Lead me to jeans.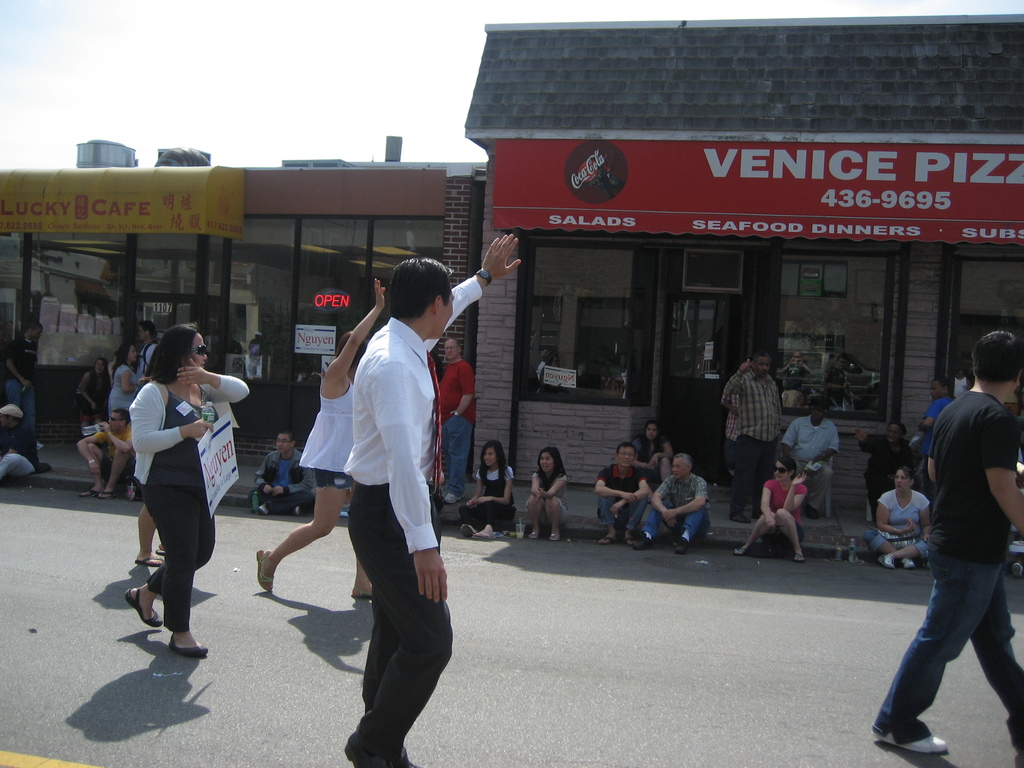
Lead to 435 413 470 496.
